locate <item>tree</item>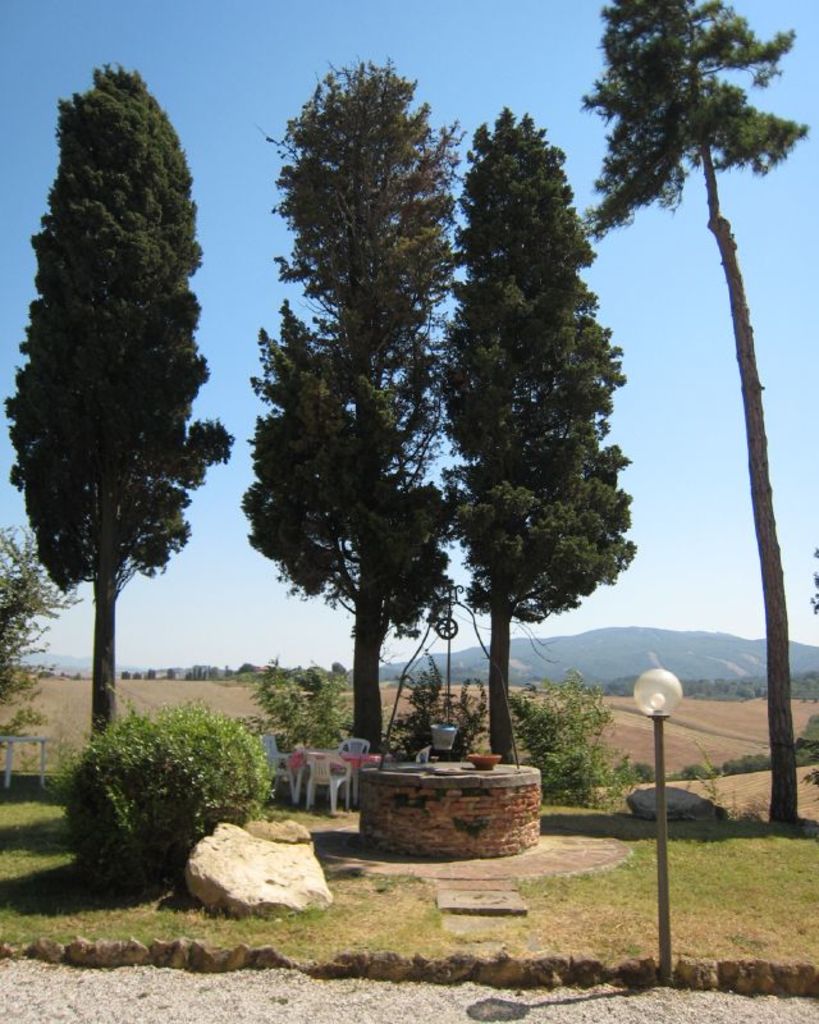
255 653 351 749
